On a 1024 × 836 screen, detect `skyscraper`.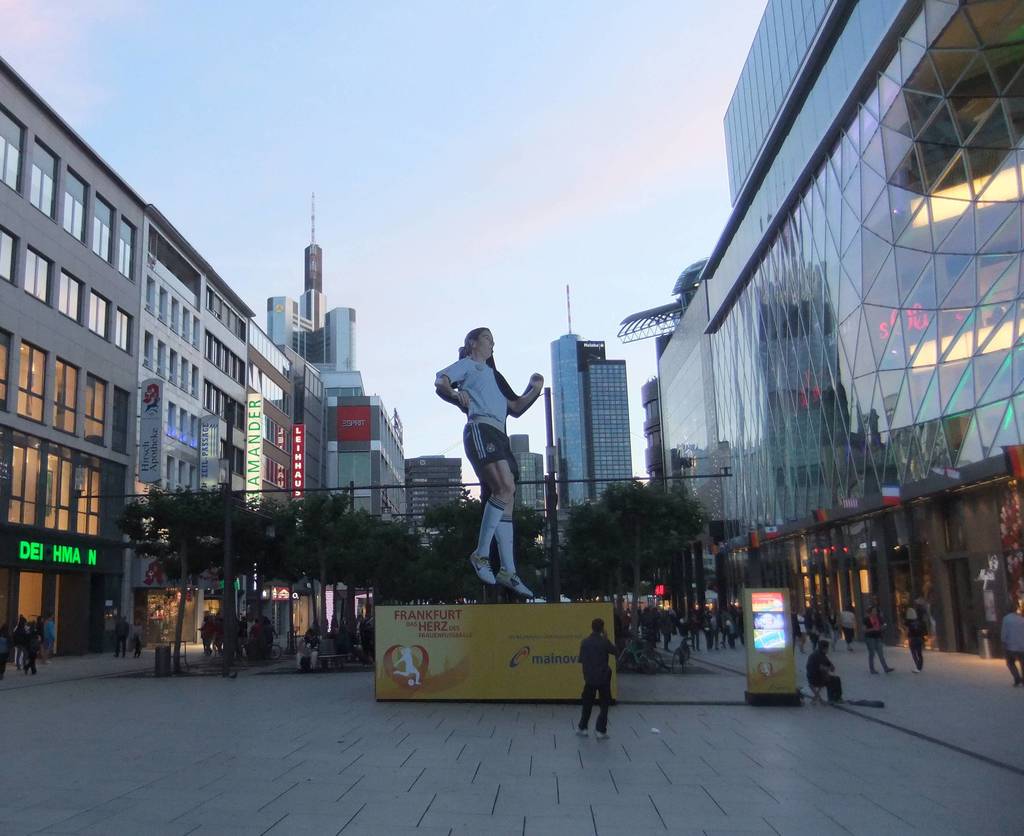
410:458:463:520.
